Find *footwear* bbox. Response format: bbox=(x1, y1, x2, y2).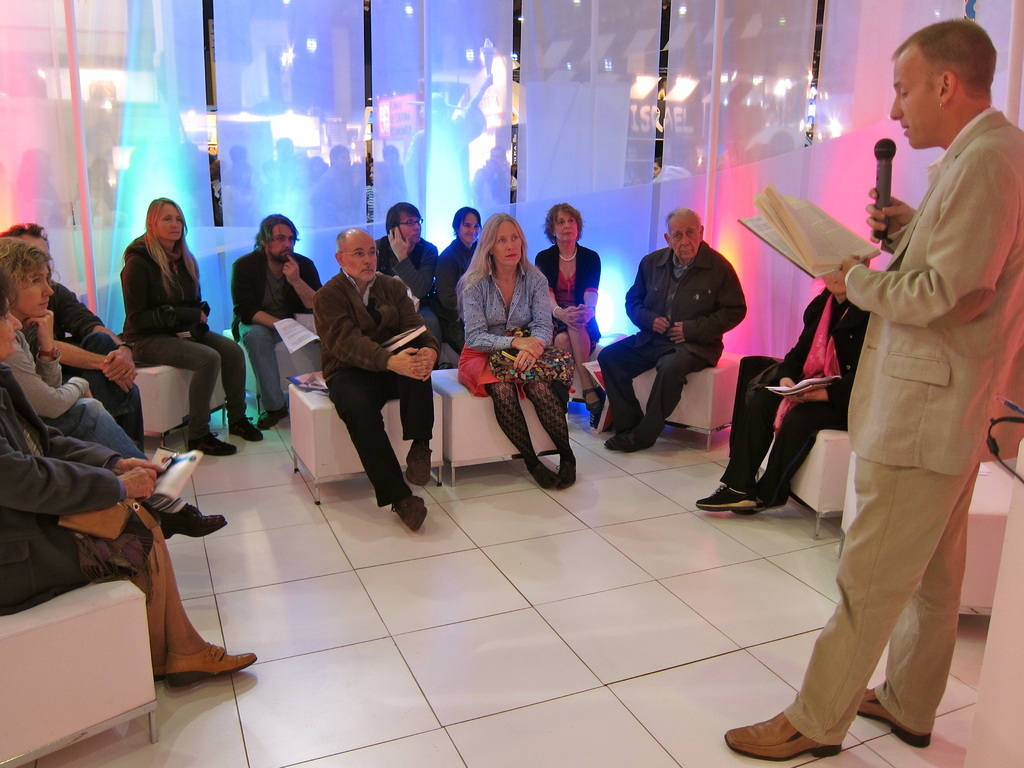
bbox=(699, 481, 783, 512).
